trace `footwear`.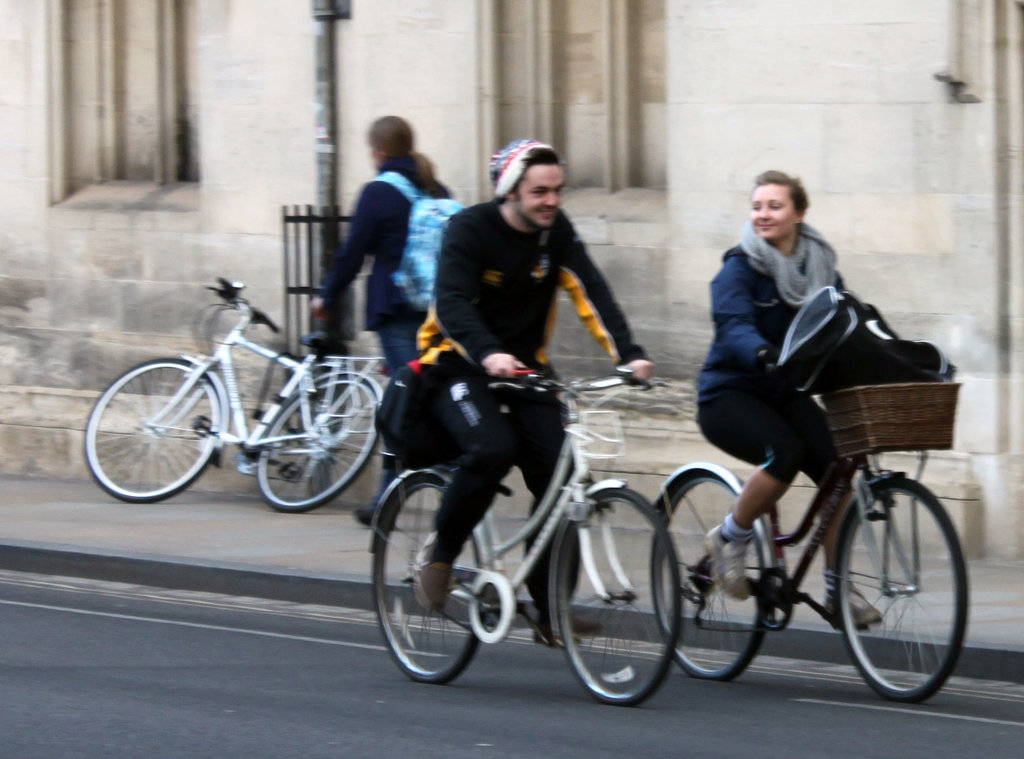
Traced to {"x1": 824, "y1": 582, "x2": 886, "y2": 632}.
